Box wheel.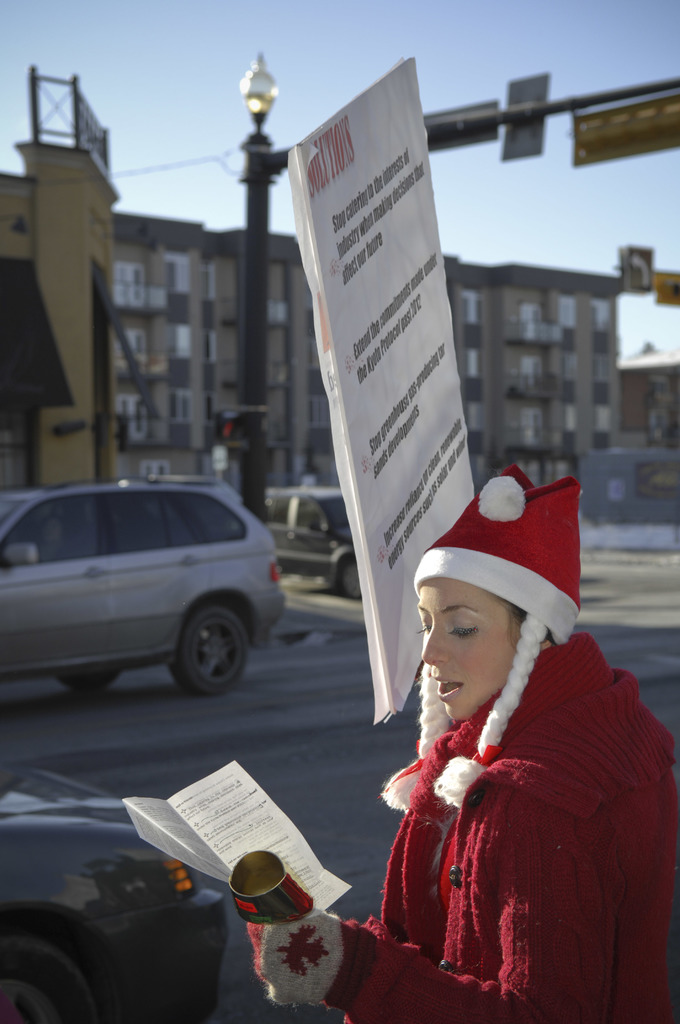
Rect(159, 605, 236, 705).
